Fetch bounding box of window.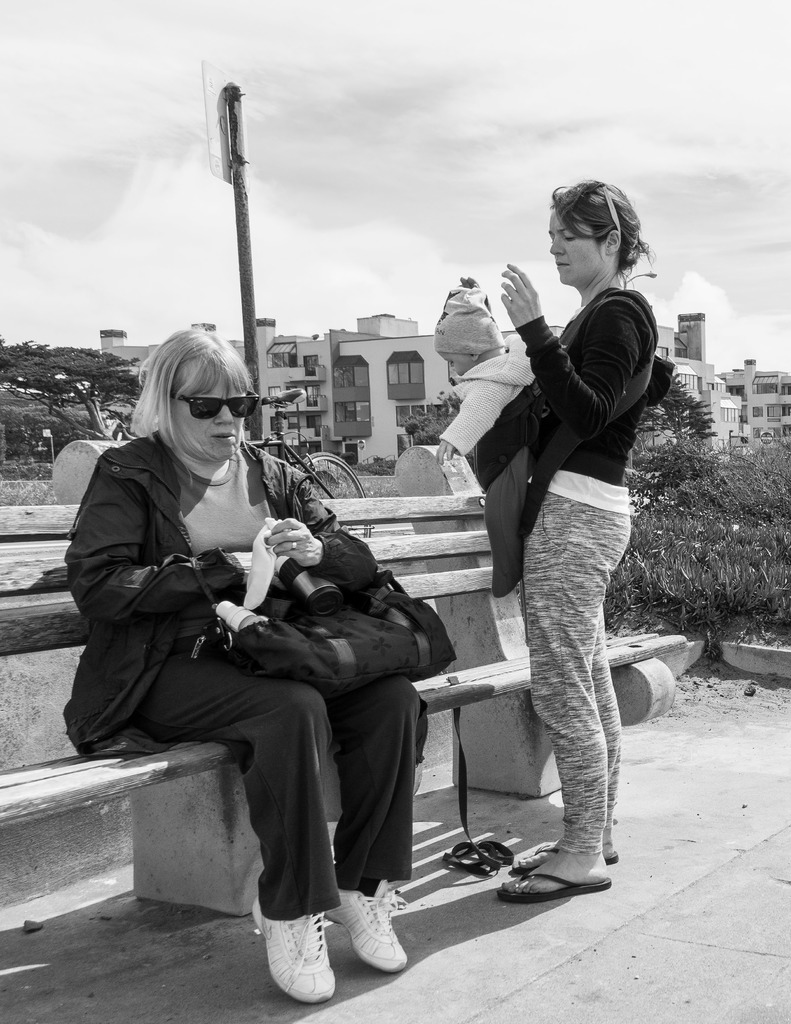
Bbox: bbox(332, 402, 365, 428).
